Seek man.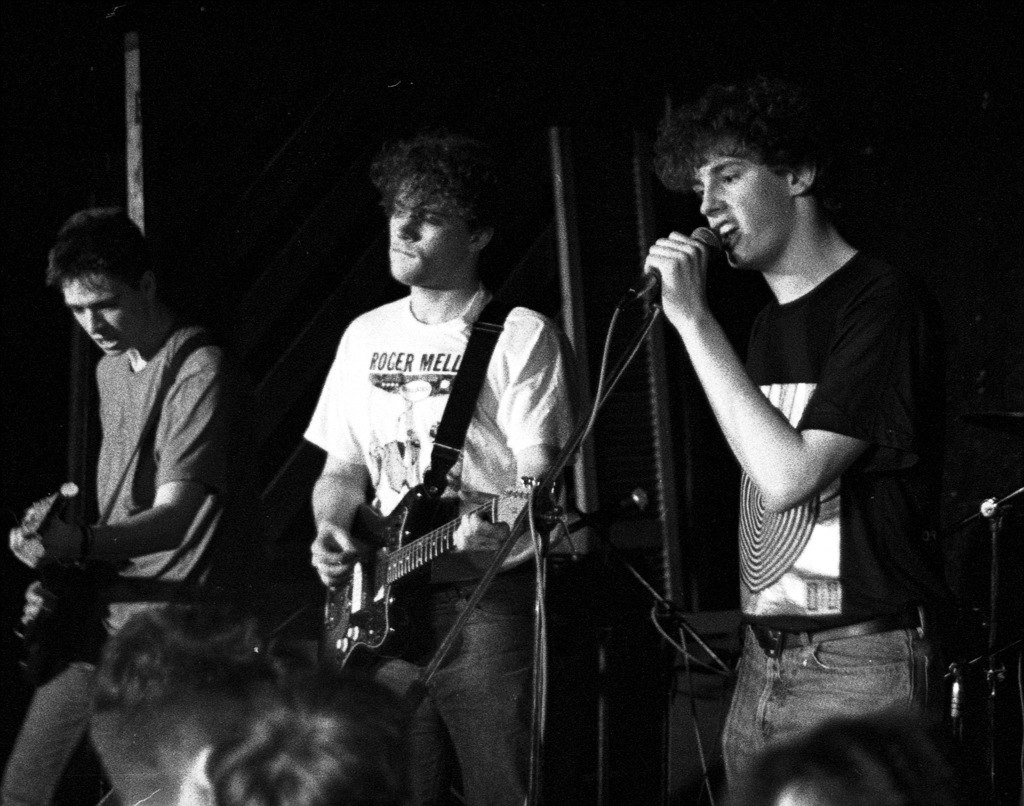
[643,76,931,802].
